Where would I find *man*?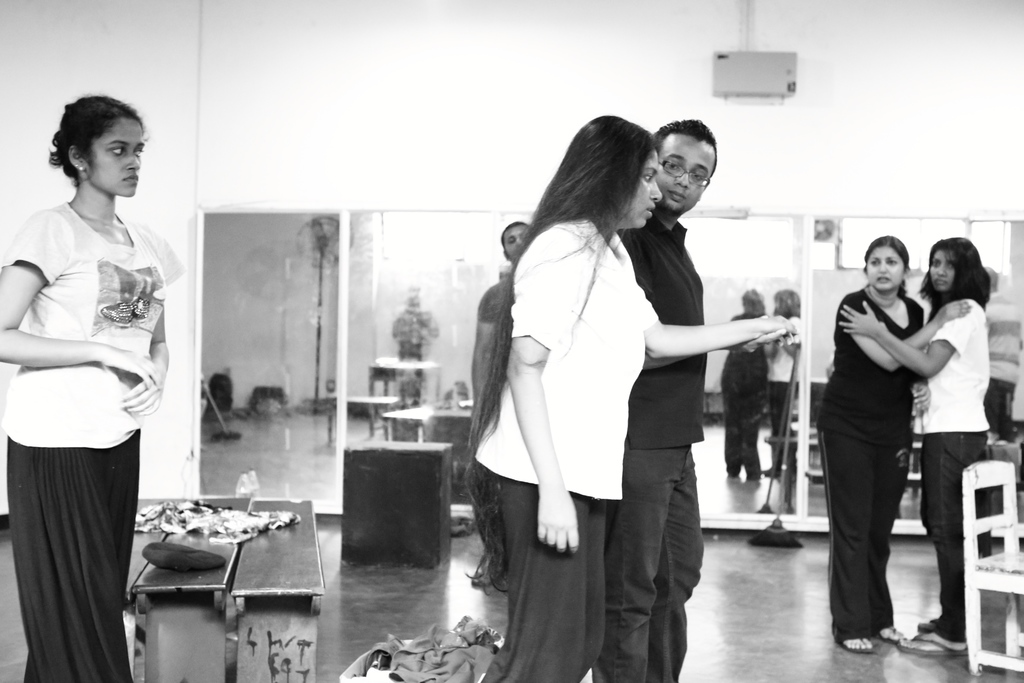
At 468 222 538 598.
